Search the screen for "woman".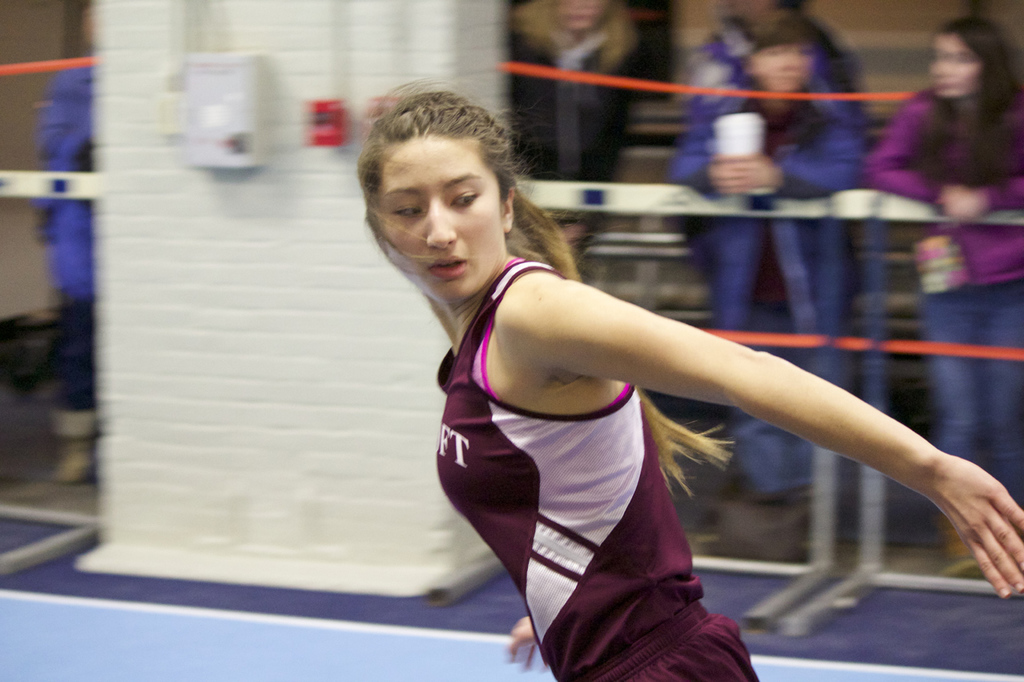
Found at x1=858 y1=19 x2=1023 y2=580.
